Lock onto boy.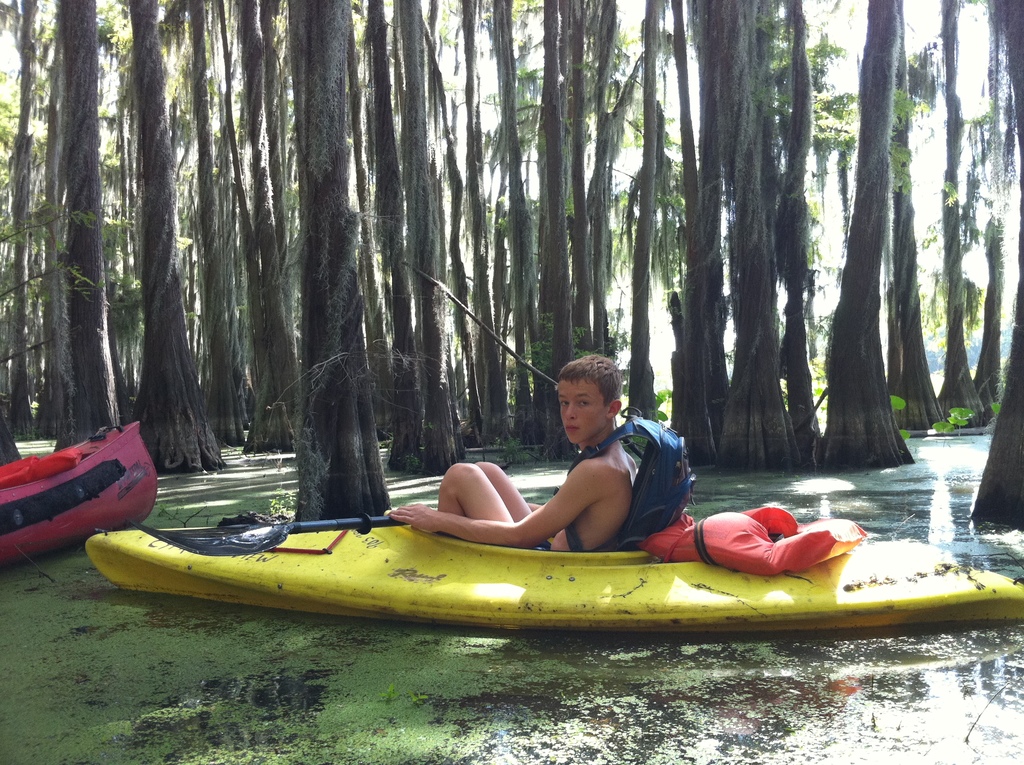
Locked: (446,385,723,569).
